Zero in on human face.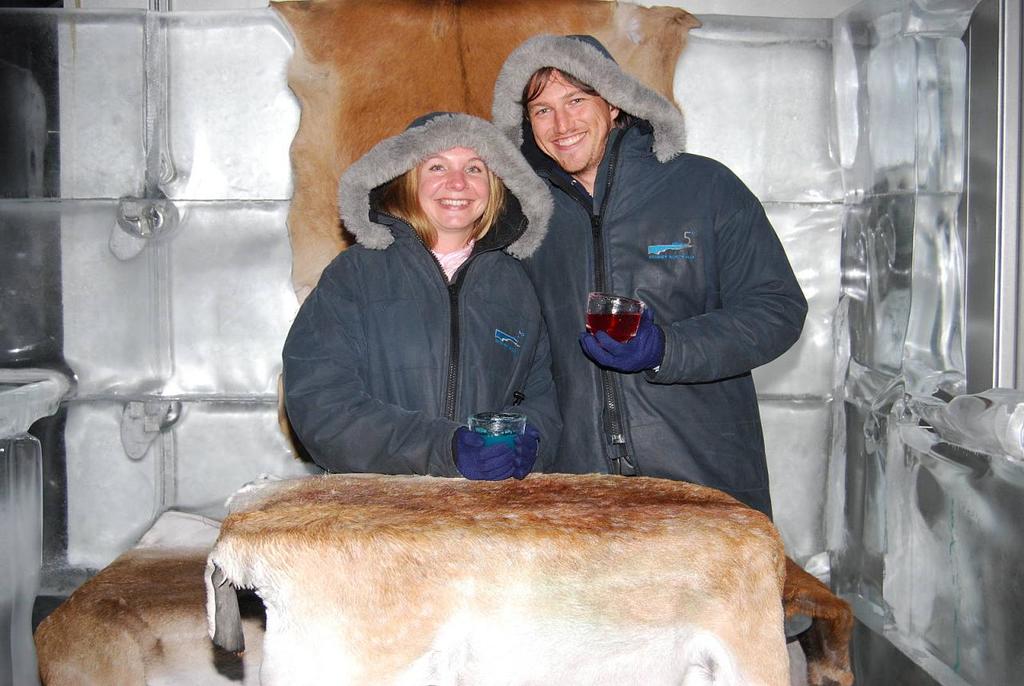
Zeroed in: x1=423, y1=150, x2=490, y2=227.
